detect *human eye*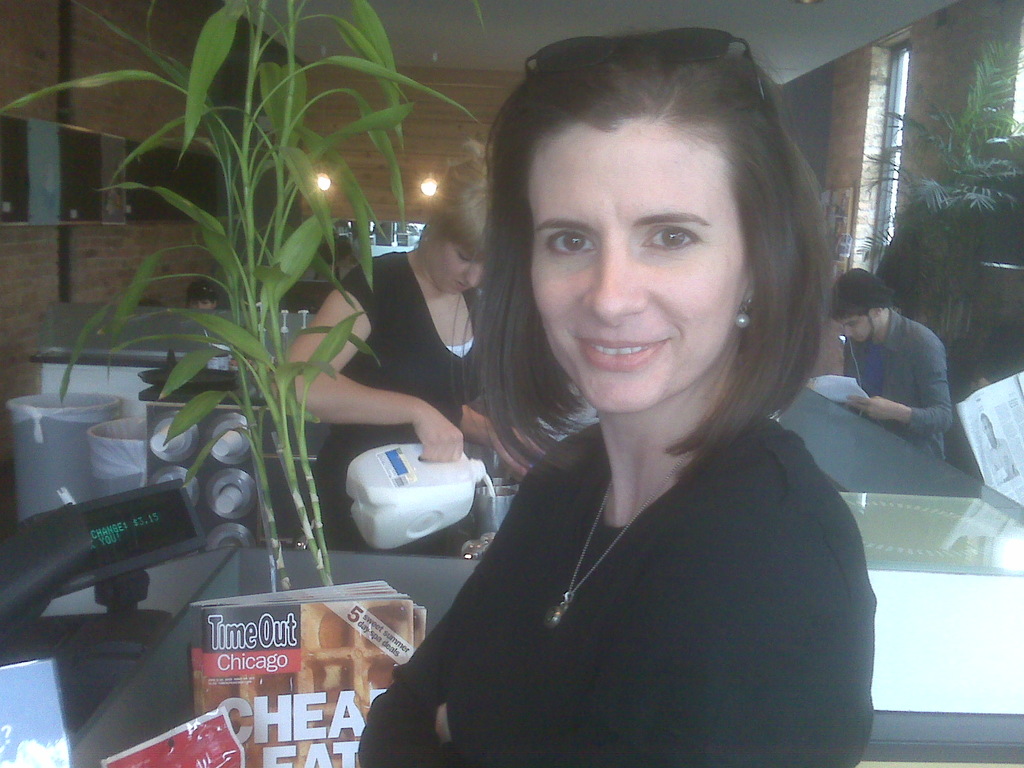
<bbox>640, 228, 703, 257</bbox>
